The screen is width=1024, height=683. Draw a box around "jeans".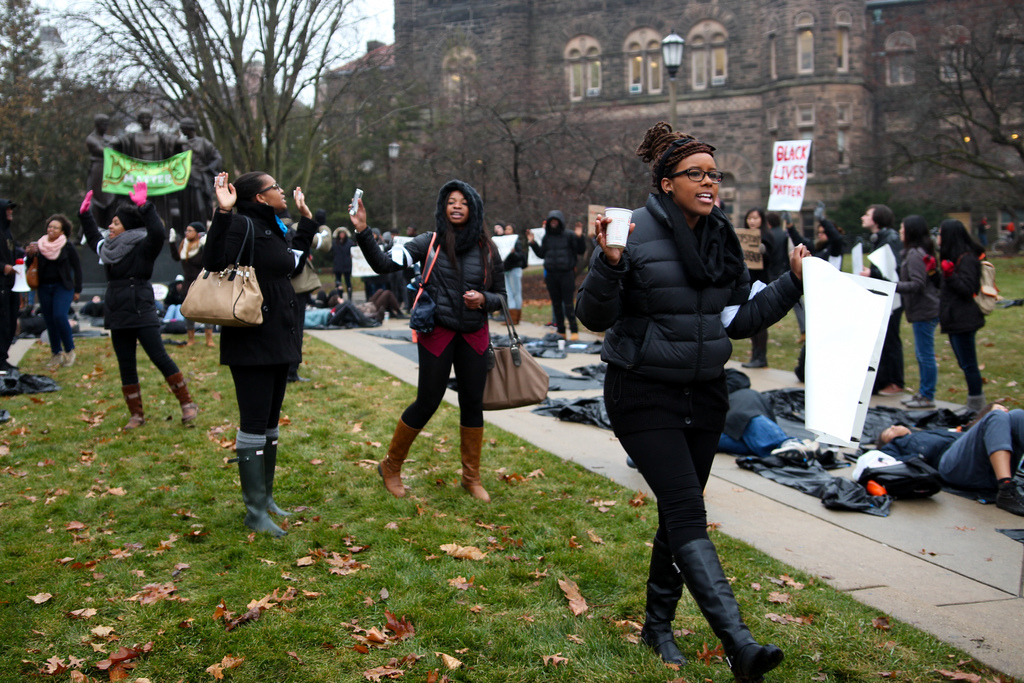
<region>719, 415, 790, 454</region>.
